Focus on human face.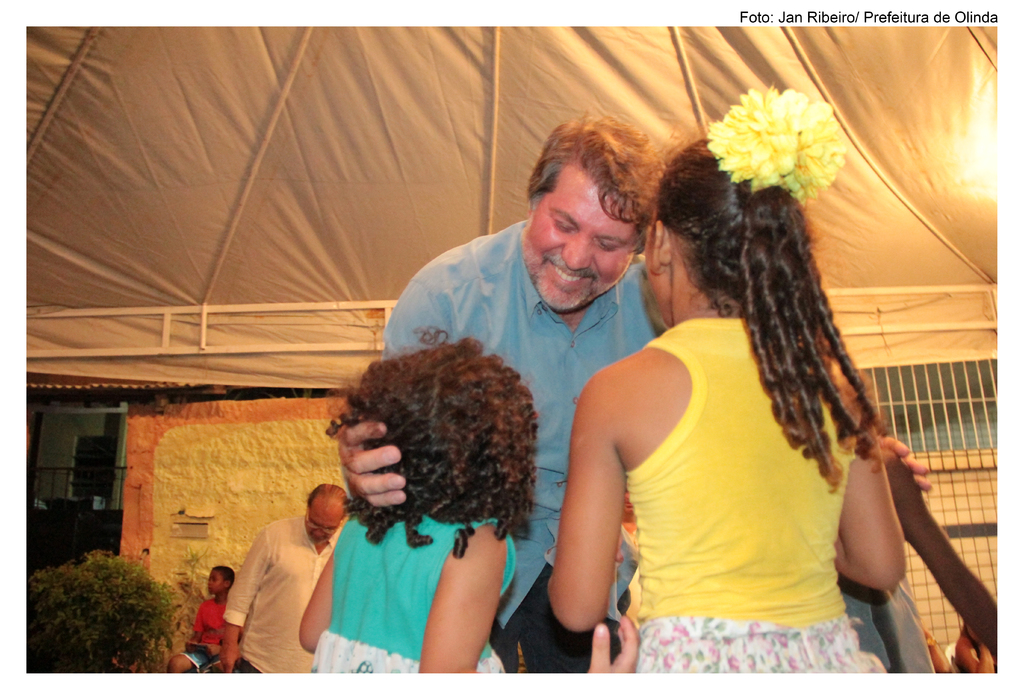
Focused at <bbox>646, 219, 666, 324</bbox>.
